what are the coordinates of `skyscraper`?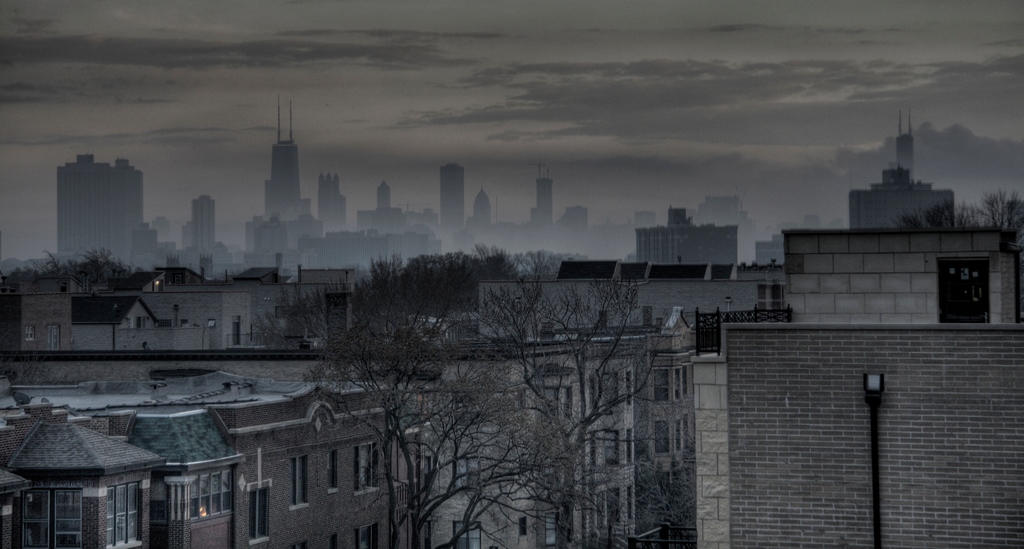
box(529, 165, 556, 231).
